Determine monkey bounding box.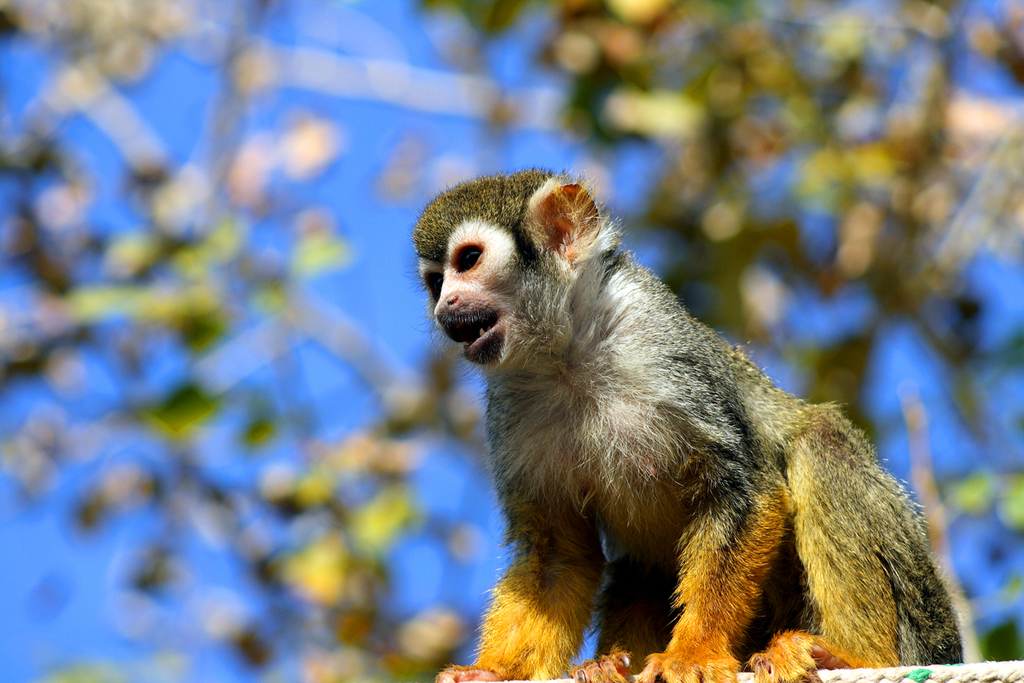
Determined: bbox(415, 166, 961, 682).
